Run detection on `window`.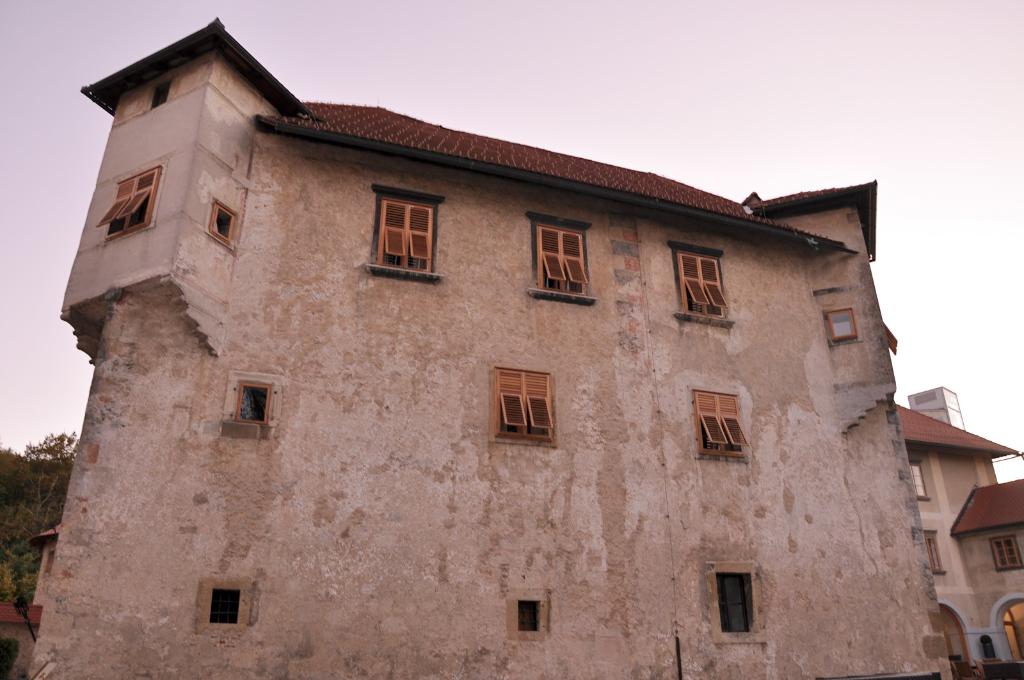
Result: bbox=(209, 202, 230, 242).
